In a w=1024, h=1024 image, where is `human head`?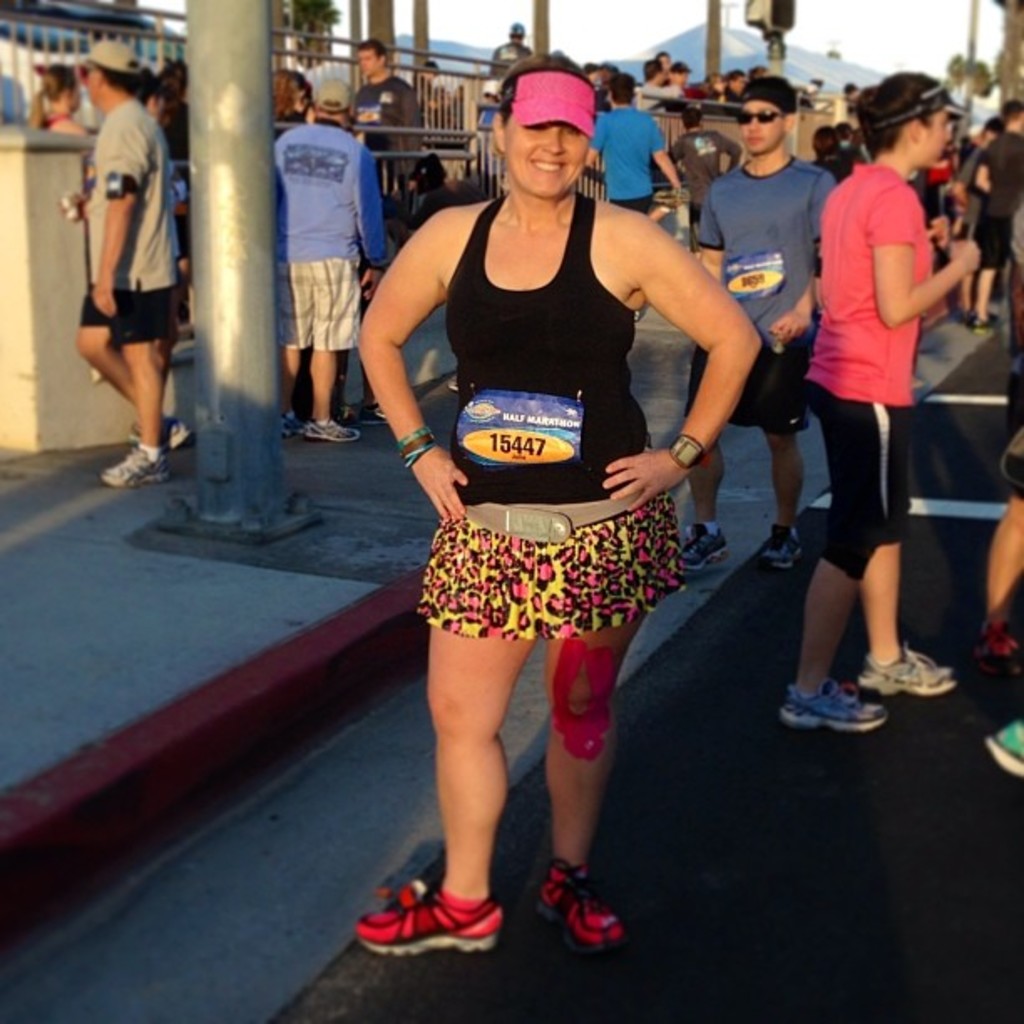
BBox(504, 20, 524, 45).
